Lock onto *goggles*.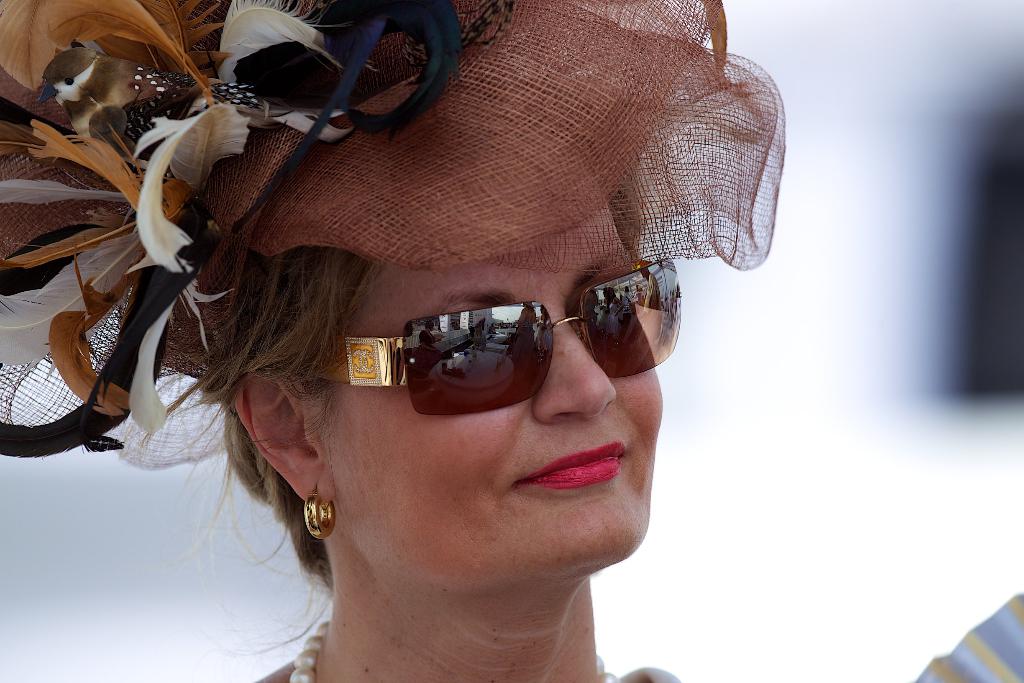
Locked: 324 270 688 415.
